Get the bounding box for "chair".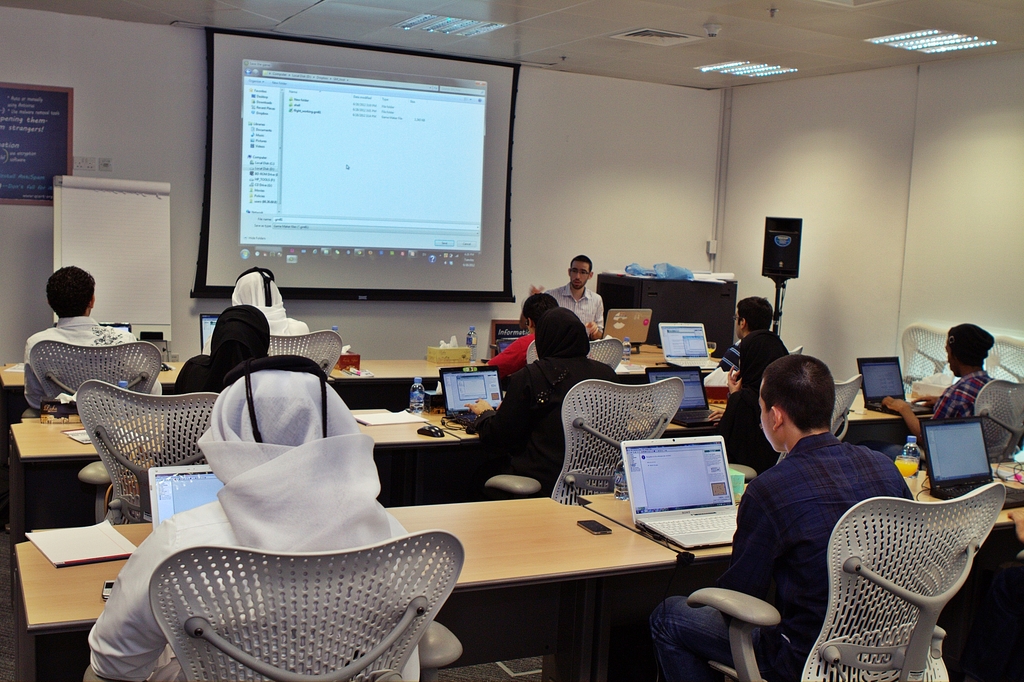
[527,337,624,370].
